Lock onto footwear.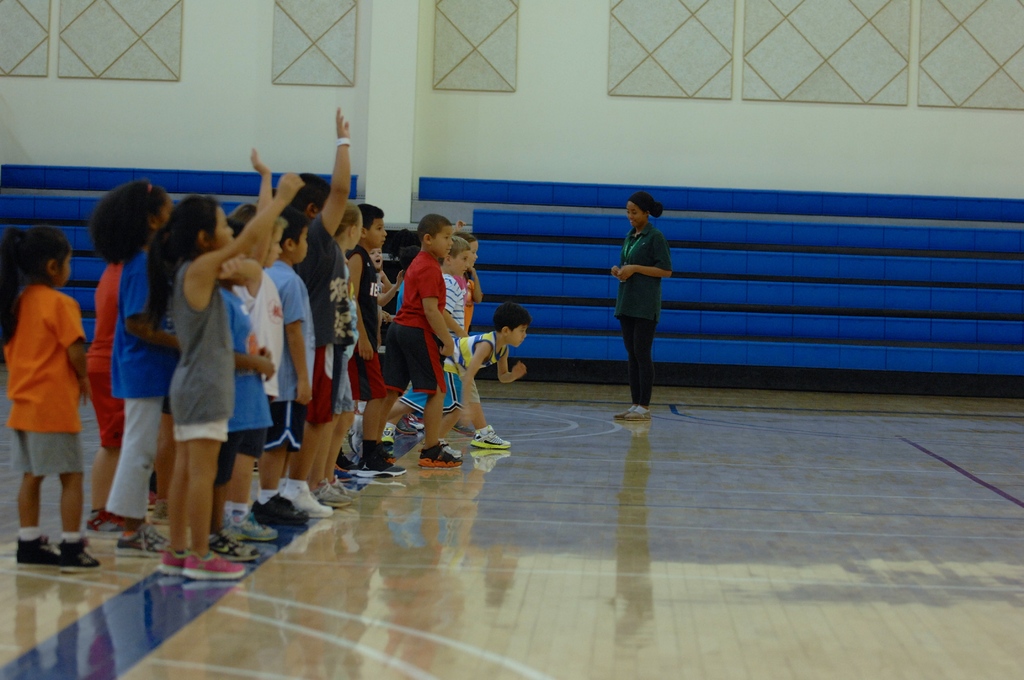
Locked: <box>17,529,61,567</box>.
